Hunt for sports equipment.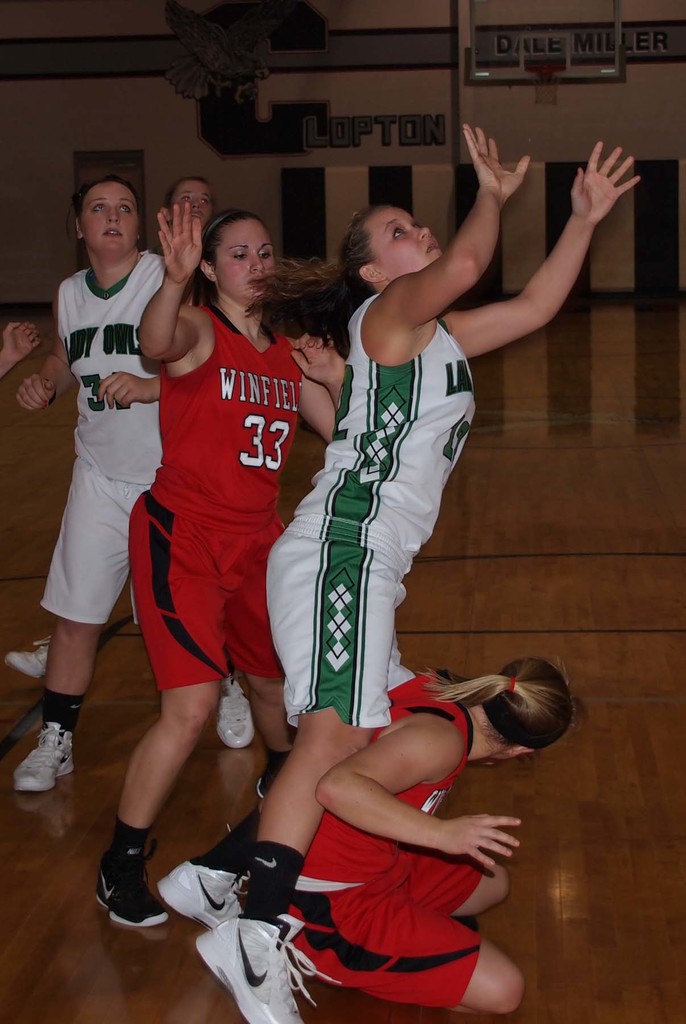
Hunted down at bbox(1, 633, 49, 678).
